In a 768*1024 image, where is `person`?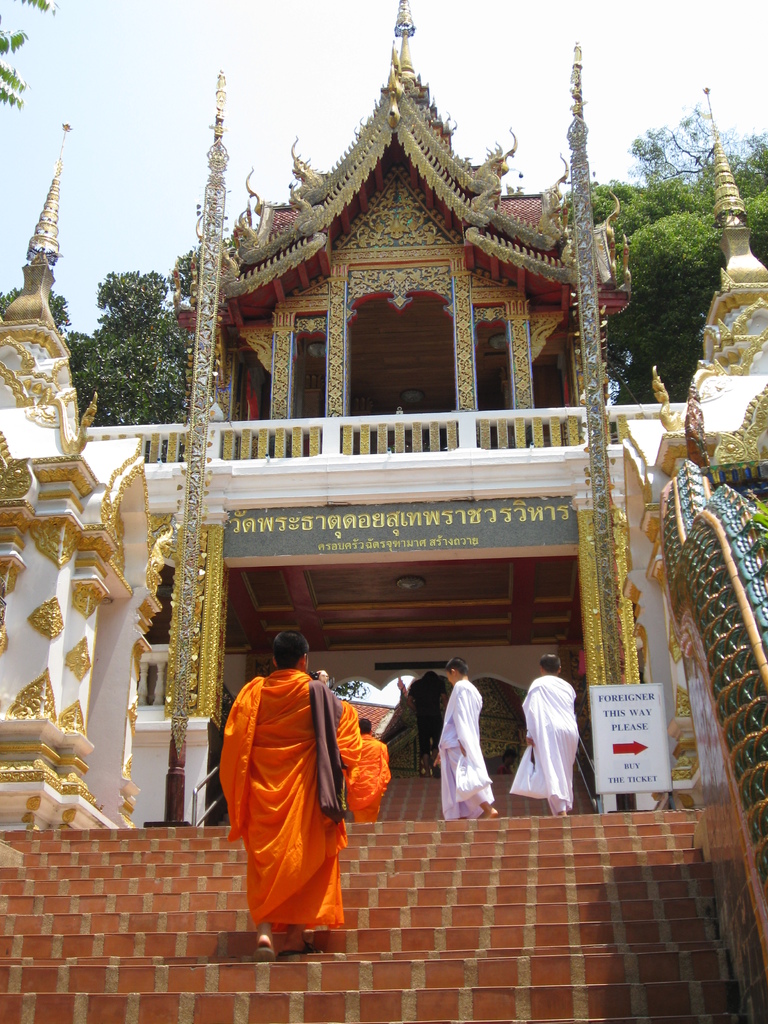
detection(504, 650, 579, 825).
